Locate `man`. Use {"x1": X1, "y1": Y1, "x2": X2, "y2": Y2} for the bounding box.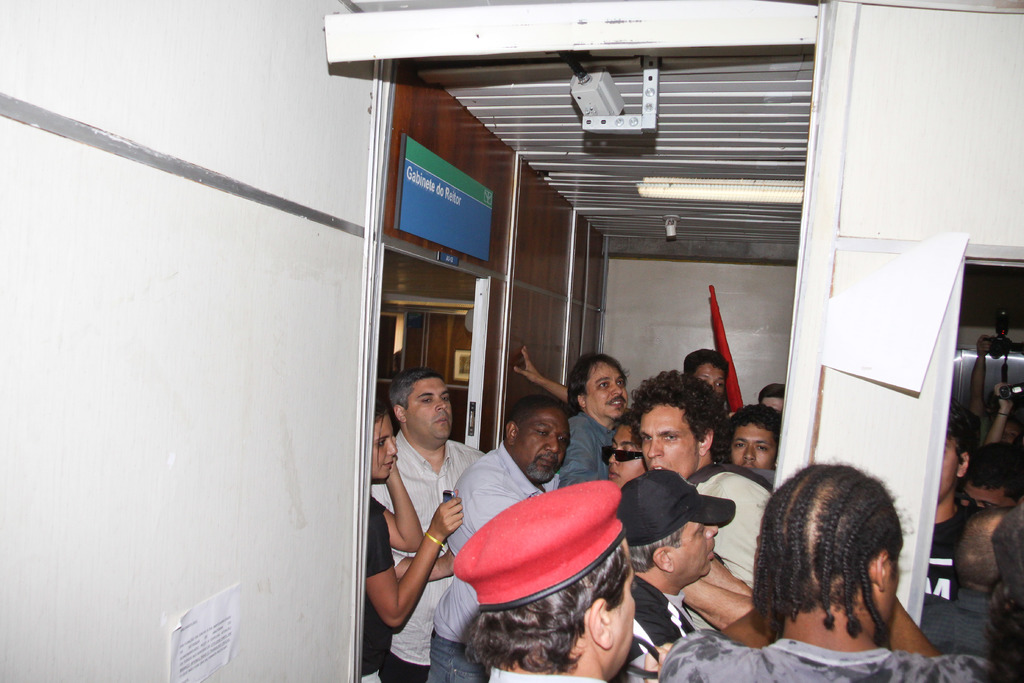
{"x1": 621, "y1": 467, "x2": 708, "y2": 655}.
